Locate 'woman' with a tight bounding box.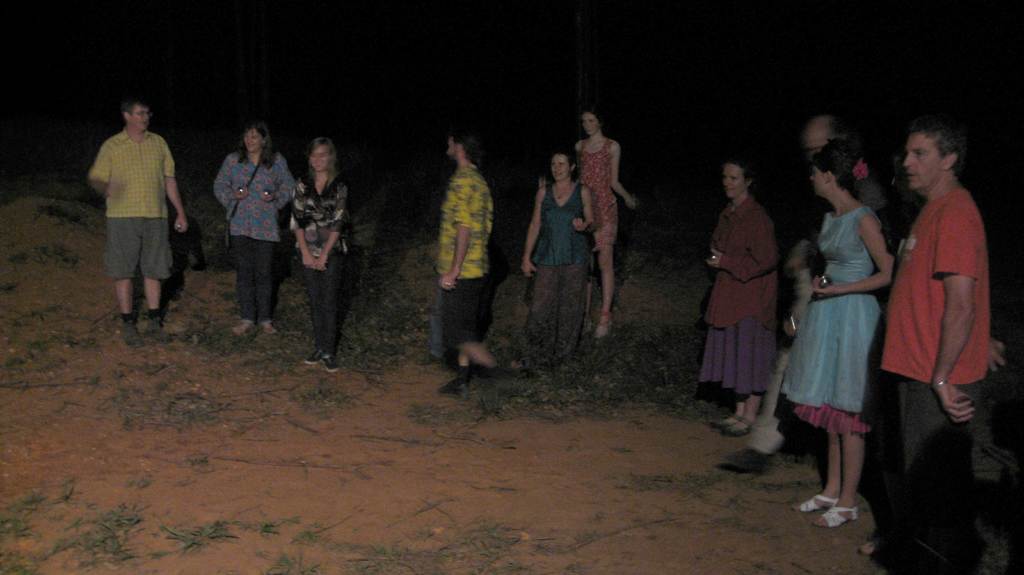
<box>567,99,643,347</box>.
